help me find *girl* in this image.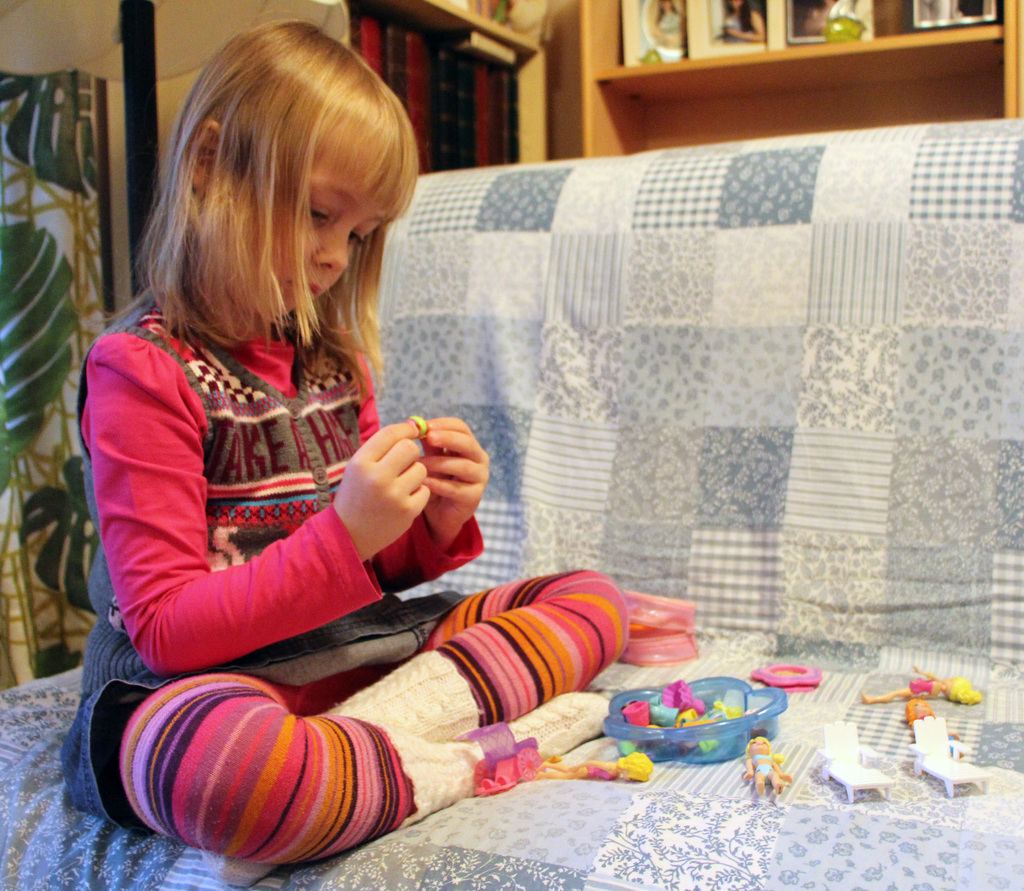
Found it: left=52, top=5, right=632, bottom=890.
